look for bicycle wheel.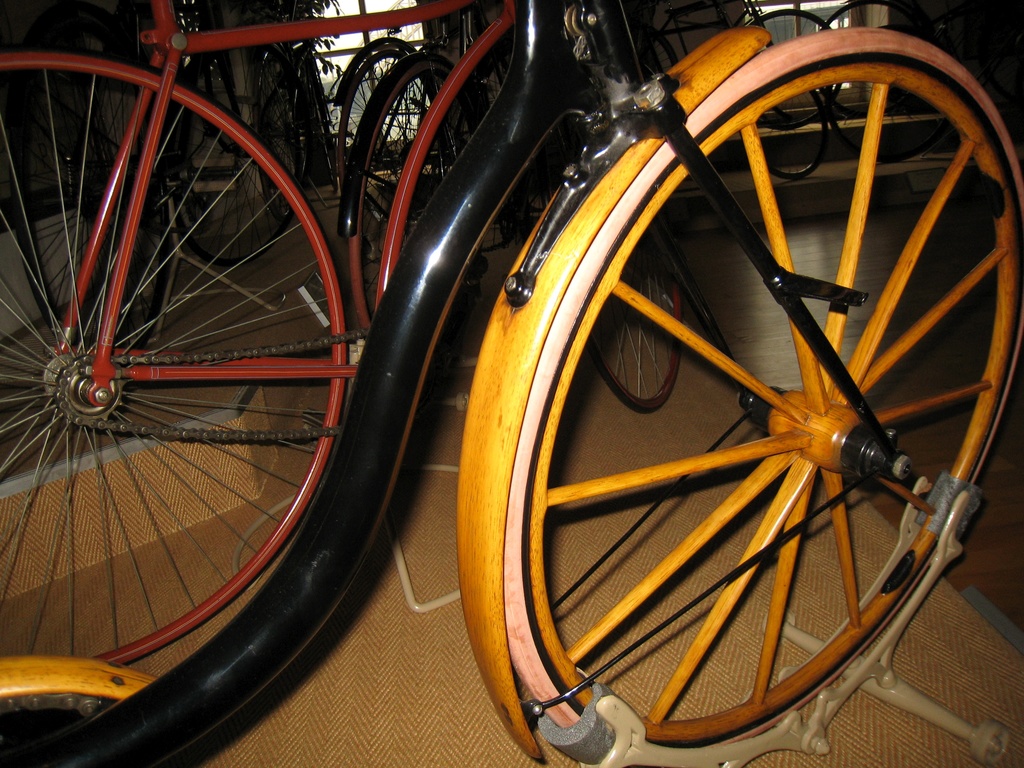
Found: [left=446, top=33, right=1023, bottom=767].
